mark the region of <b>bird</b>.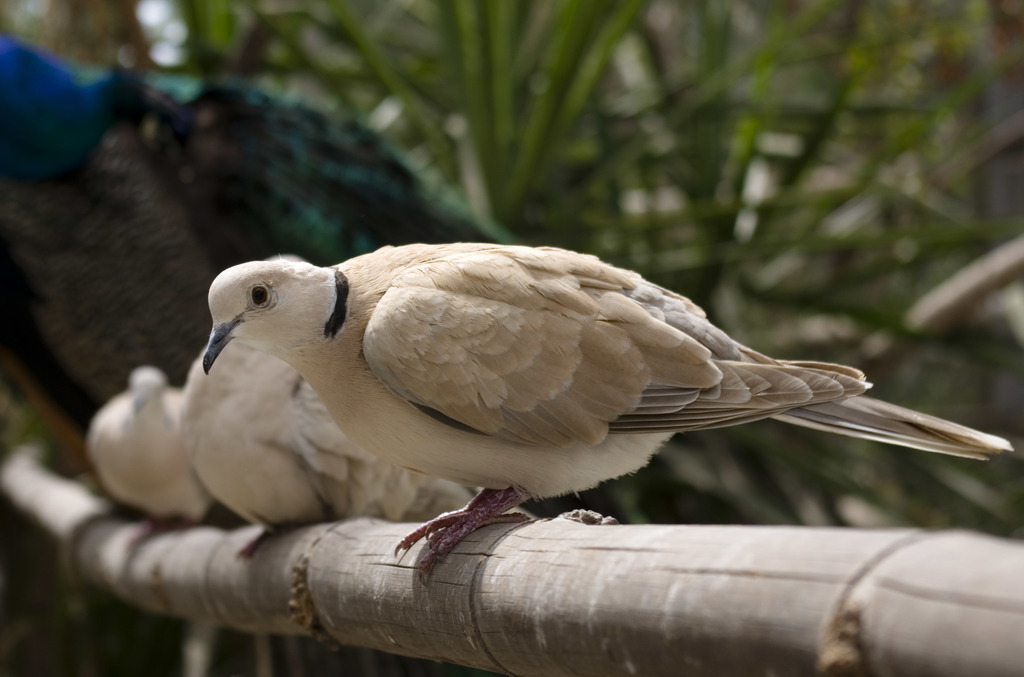
Region: <box>179,325,540,562</box>.
